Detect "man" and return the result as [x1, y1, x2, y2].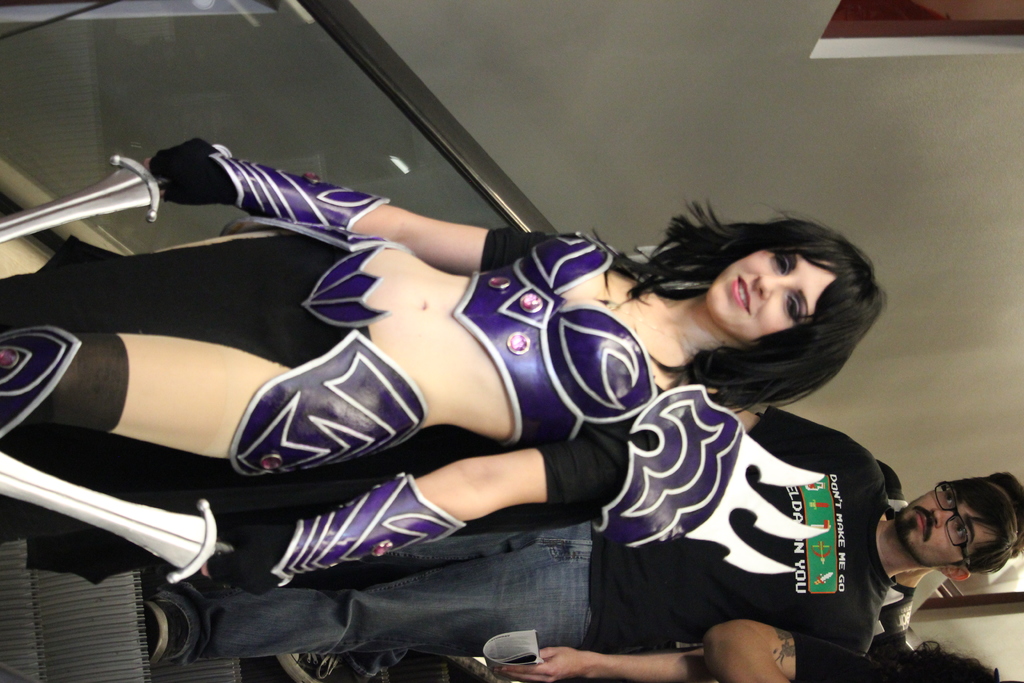
[140, 408, 1023, 655].
